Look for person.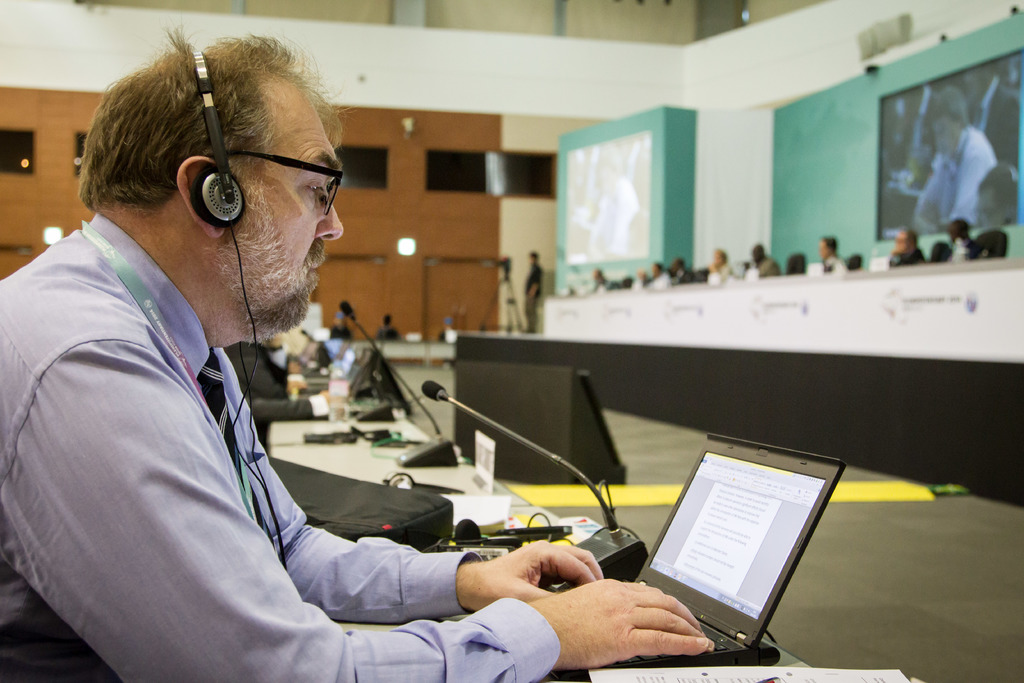
Found: box(819, 234, 842, 272).
